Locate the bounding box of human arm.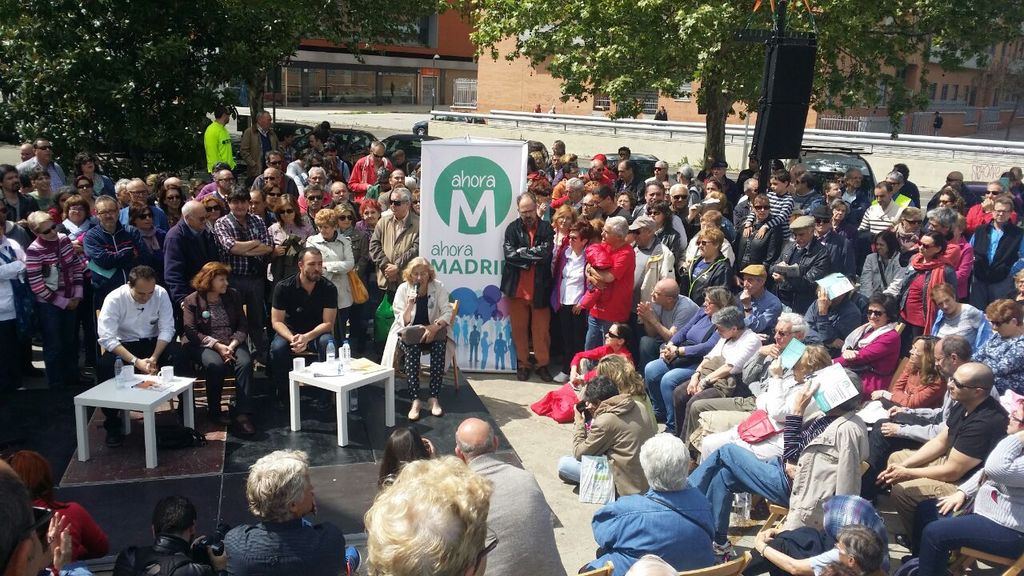
Bounding box: region(288, 278, 341, 351).
